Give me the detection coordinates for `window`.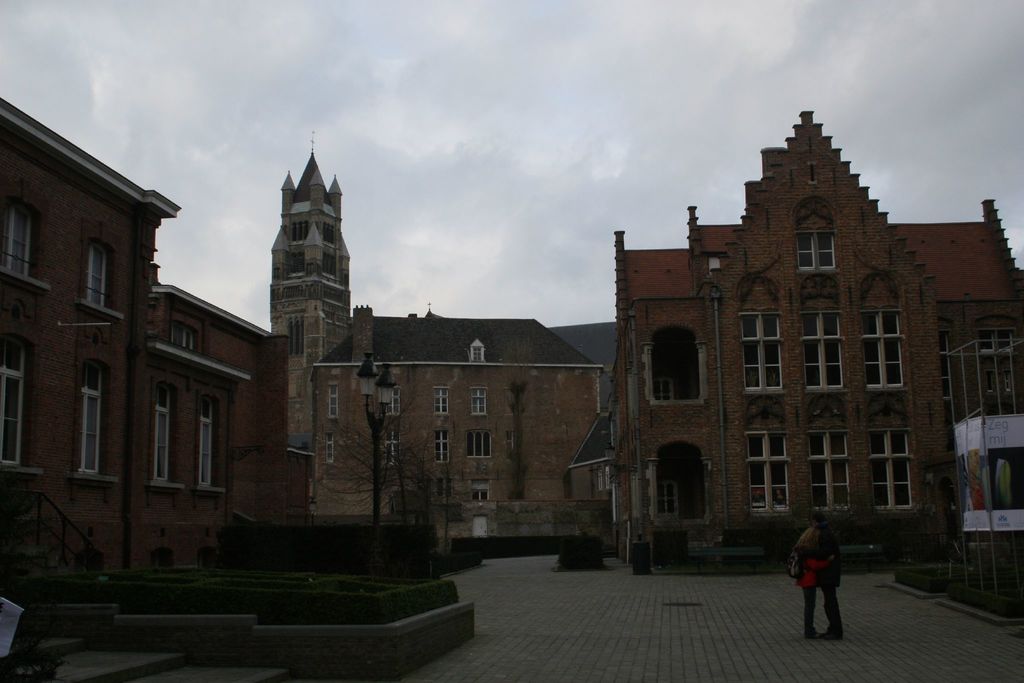
[left=798, top=309, right=847, bottom=395].
